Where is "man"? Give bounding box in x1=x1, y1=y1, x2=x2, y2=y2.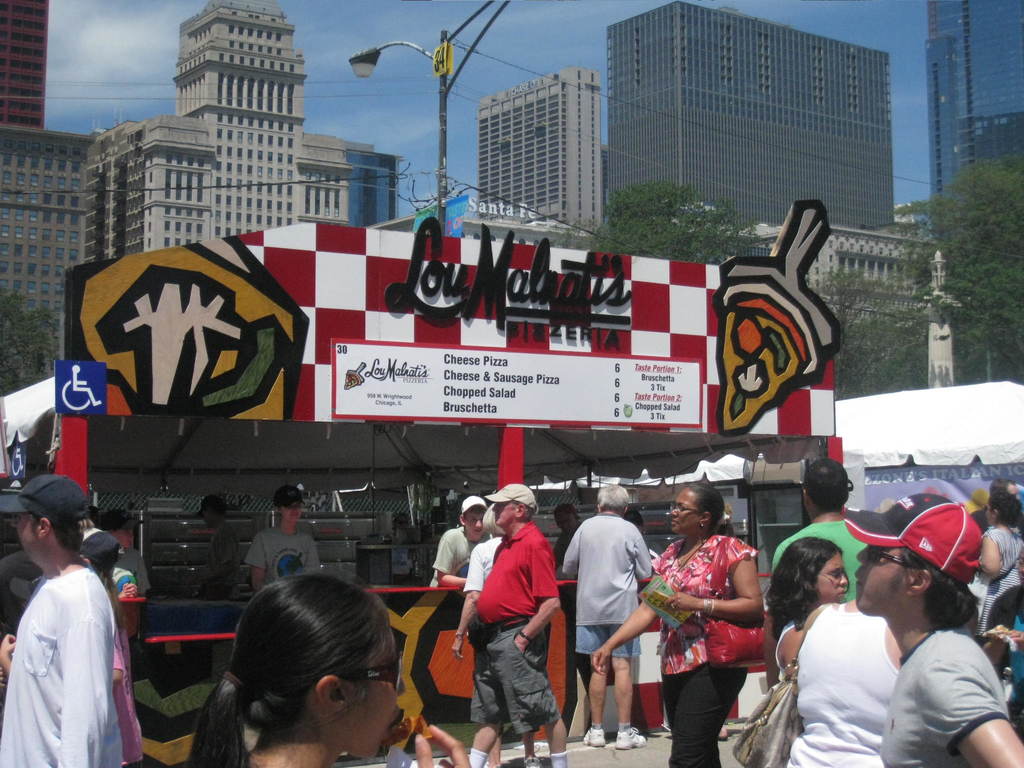
x1=768, y1=455, x2=868, y2=596.
